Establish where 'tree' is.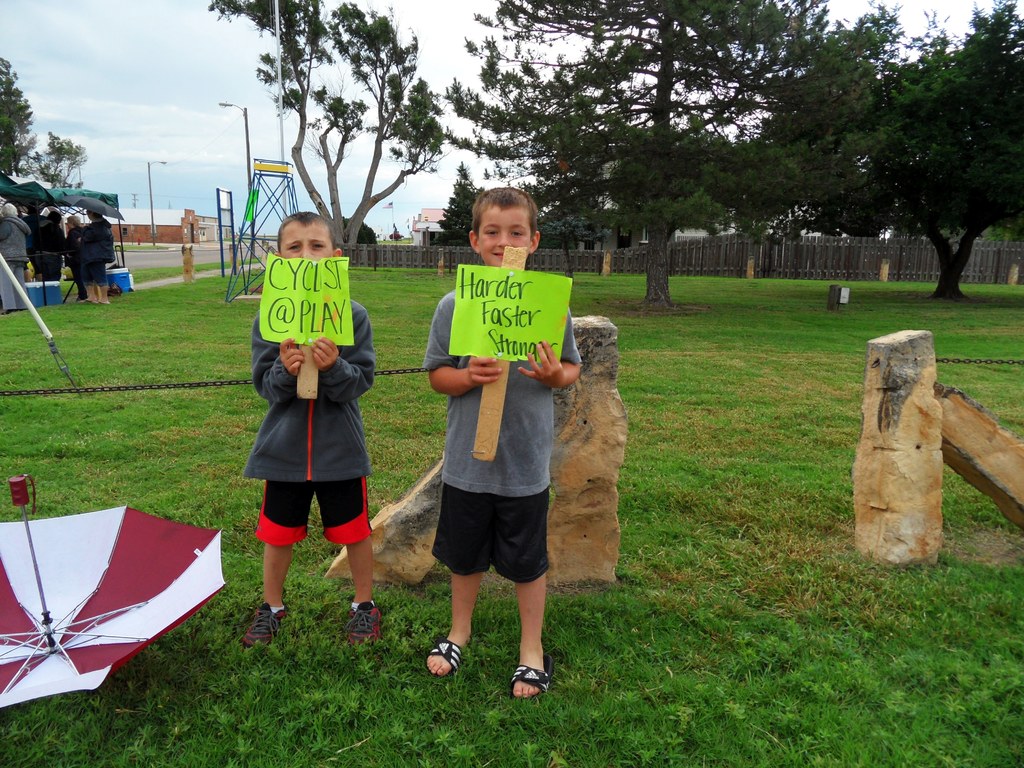
Established at BBox(211, 0, 456, 252).
